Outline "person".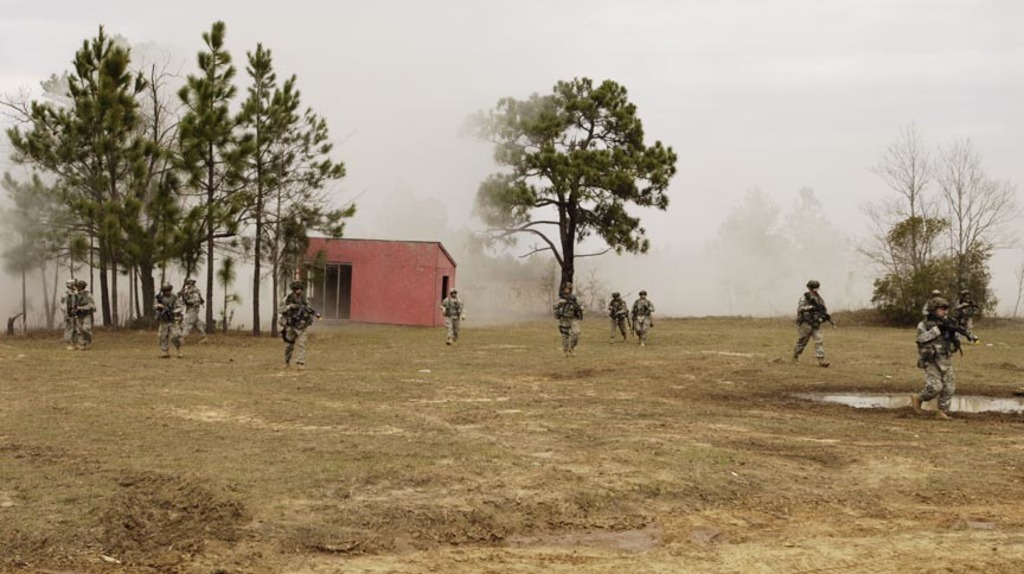
Outline: 604/291/628/340.
